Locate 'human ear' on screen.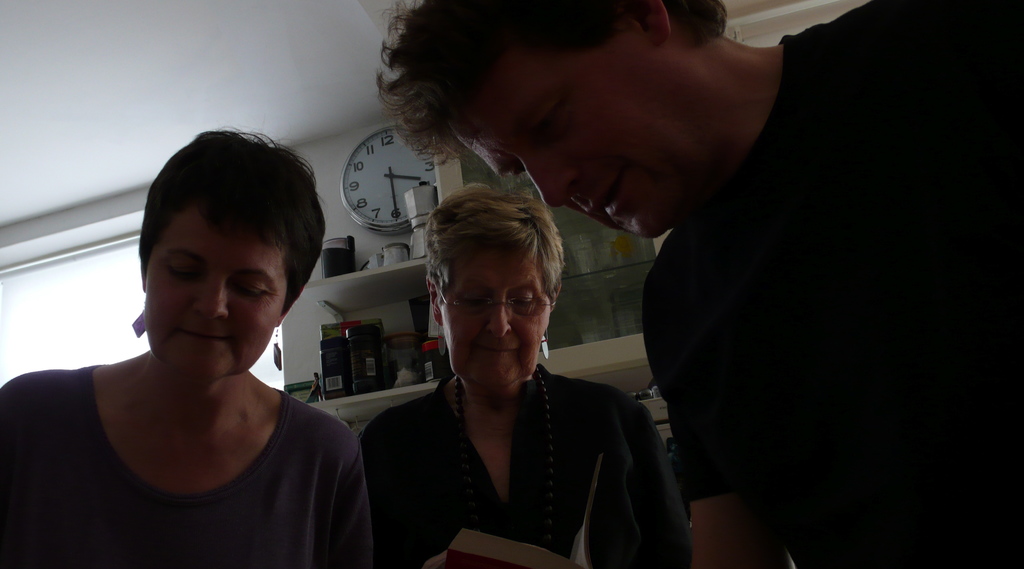
On screen at (429,283,441,324).
